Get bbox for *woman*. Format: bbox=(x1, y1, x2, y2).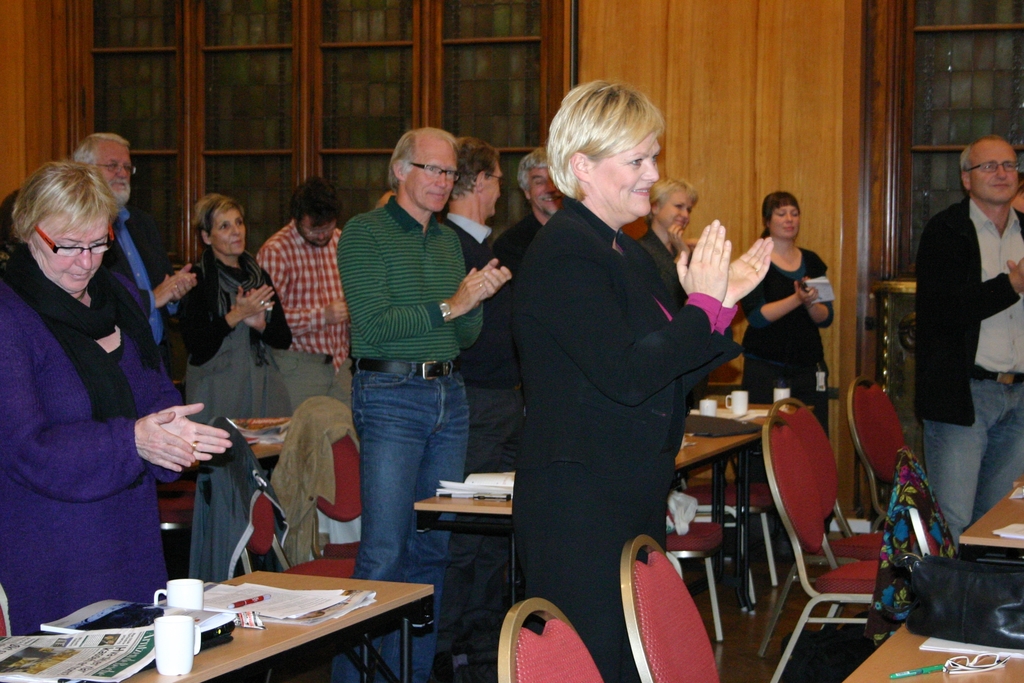
bbox=(635, 176, 708, 411).
